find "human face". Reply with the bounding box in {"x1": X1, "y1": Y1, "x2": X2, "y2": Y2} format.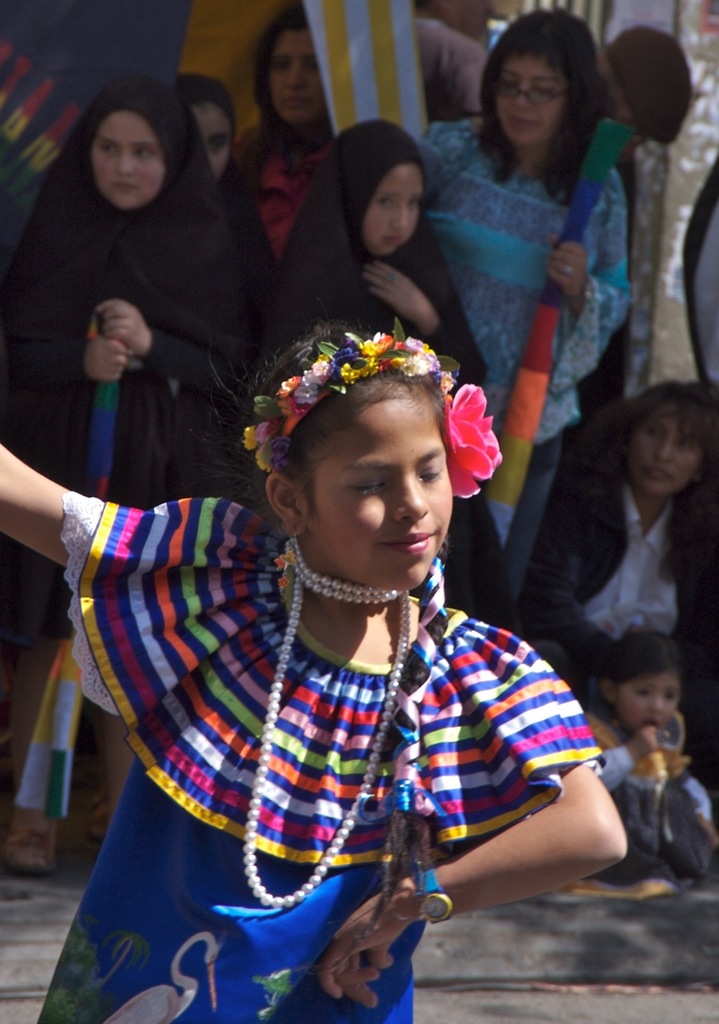
{"x1": 628, "y1": 404, "x2": 699, "y2": 495}.
